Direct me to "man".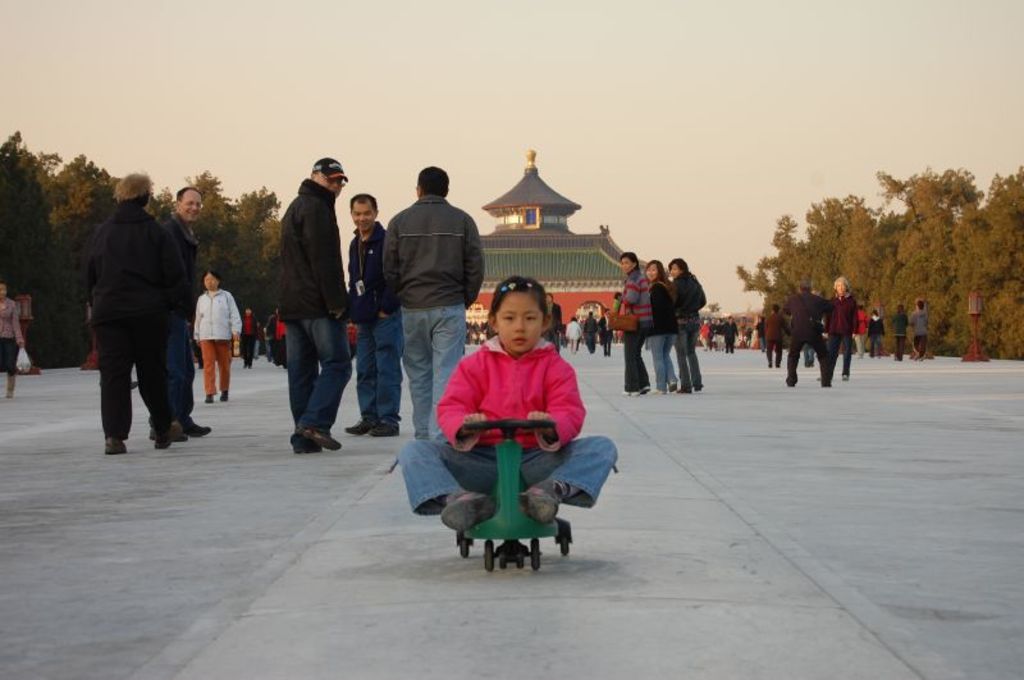
Direction: <bbox>239, 309, 257, 368</bbox>.
